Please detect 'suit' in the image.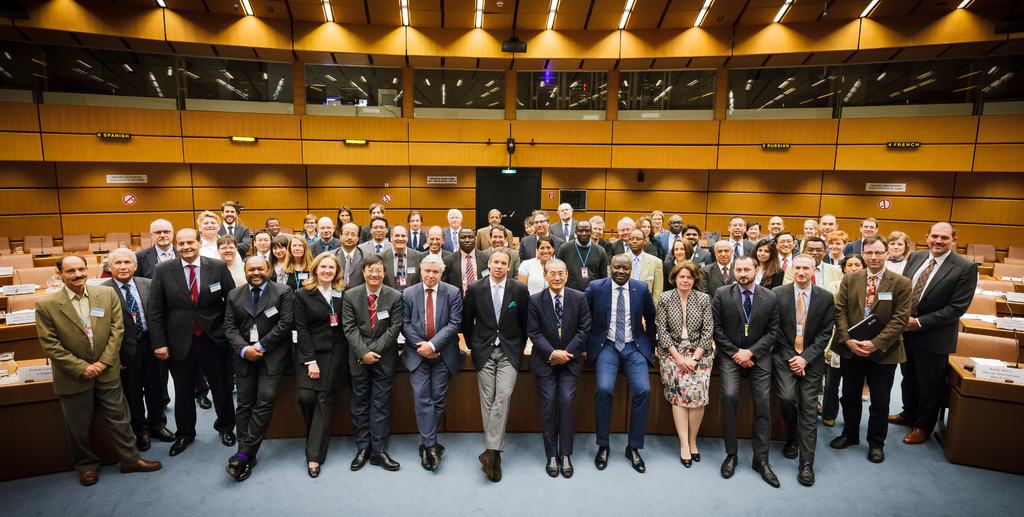
locate(664, 257, 700, 289).
